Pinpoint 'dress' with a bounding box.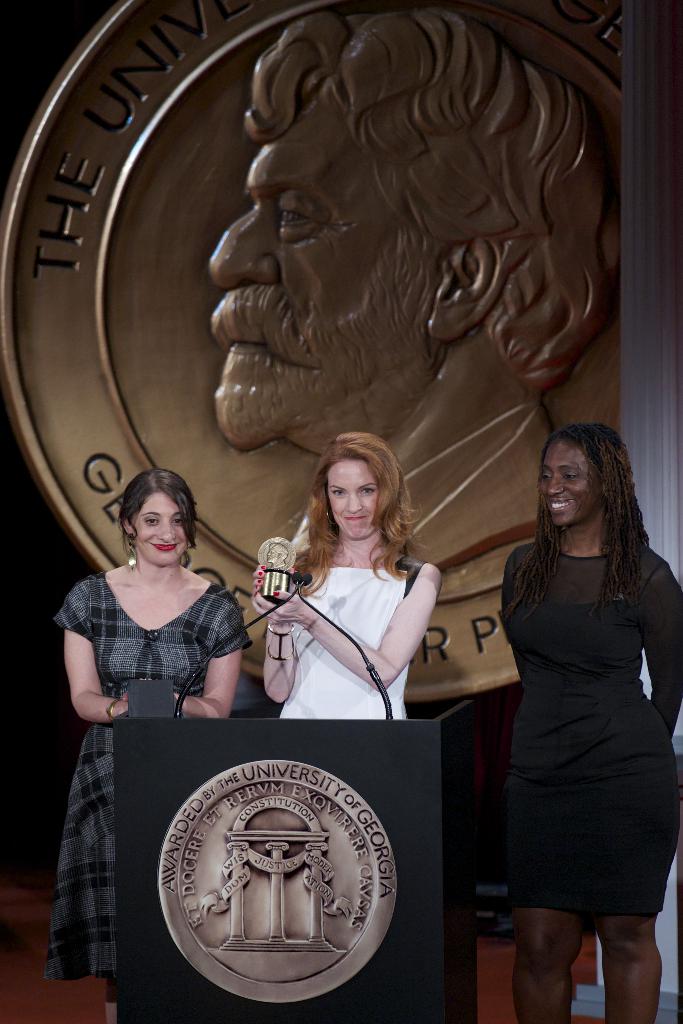
(281,567,402,717).
